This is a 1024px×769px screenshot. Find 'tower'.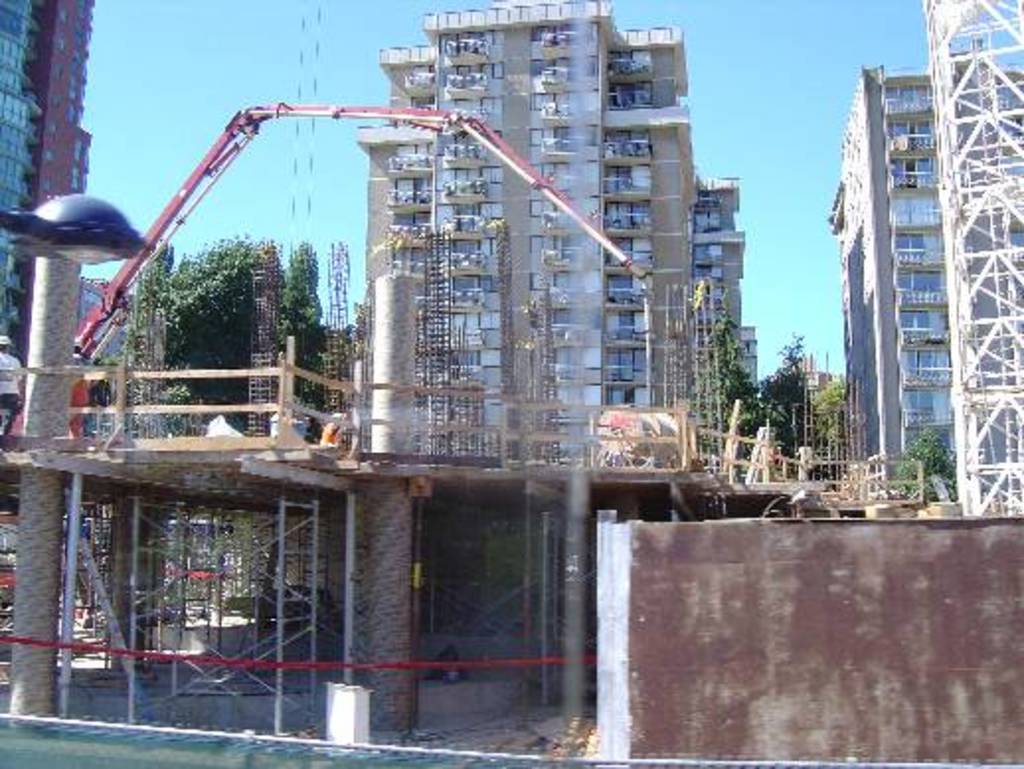
Bounding box: <box>828,67,1022,496</box>.
